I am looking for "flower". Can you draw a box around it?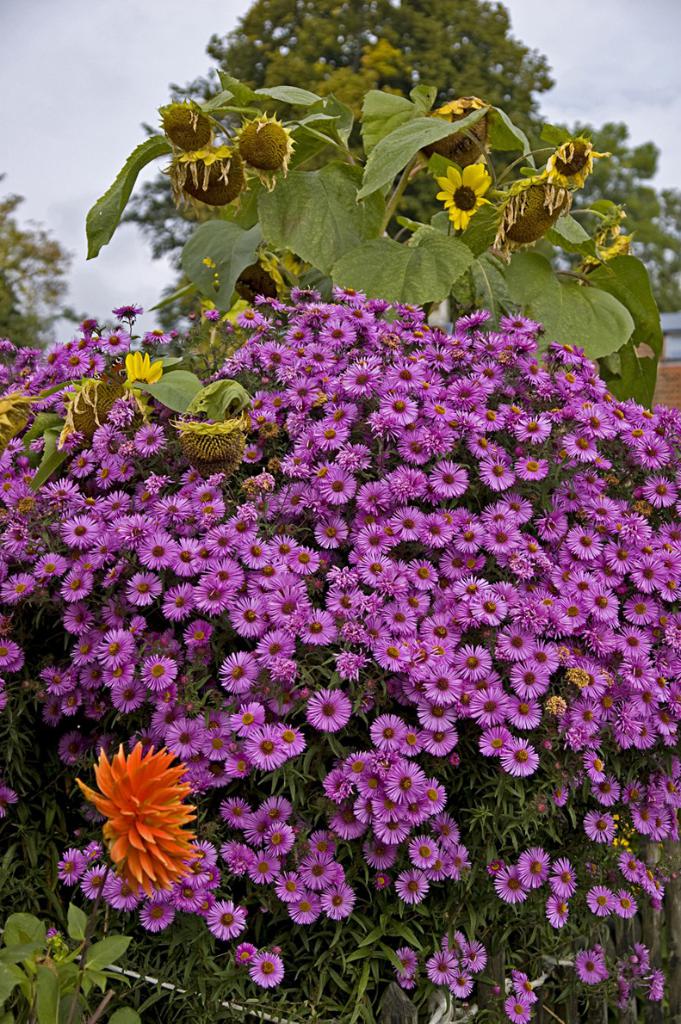
Sure, the bounding box is box=[502, 969, 541, 1004].
